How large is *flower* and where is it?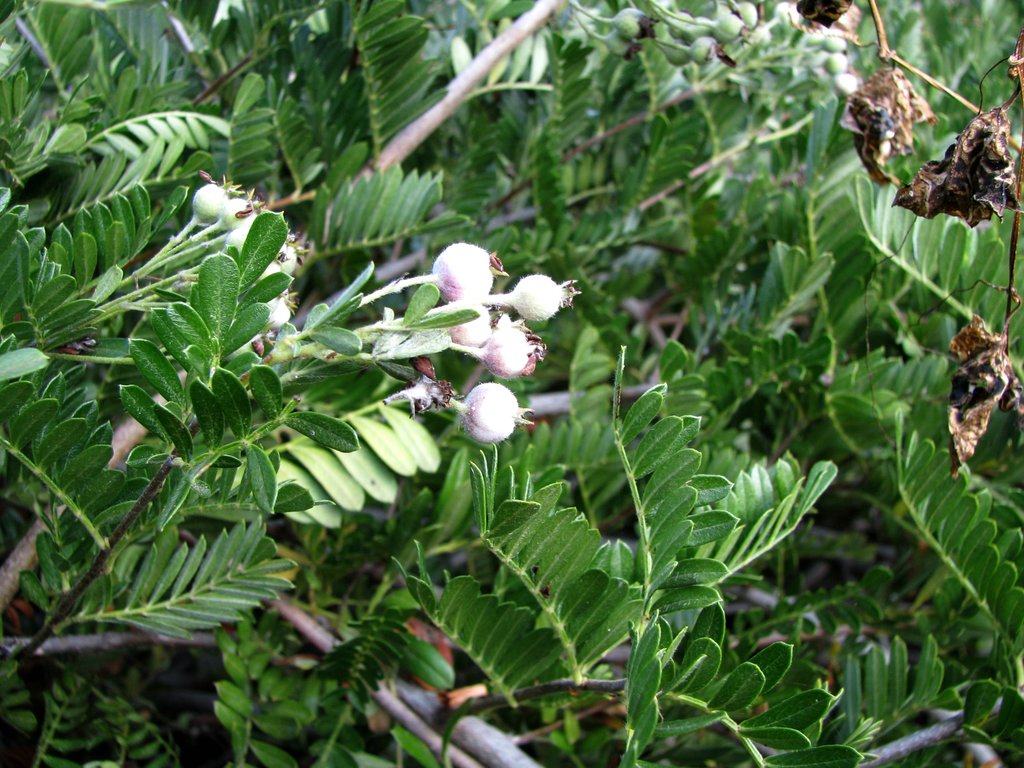
Bounding box: 445/373/531/456.
